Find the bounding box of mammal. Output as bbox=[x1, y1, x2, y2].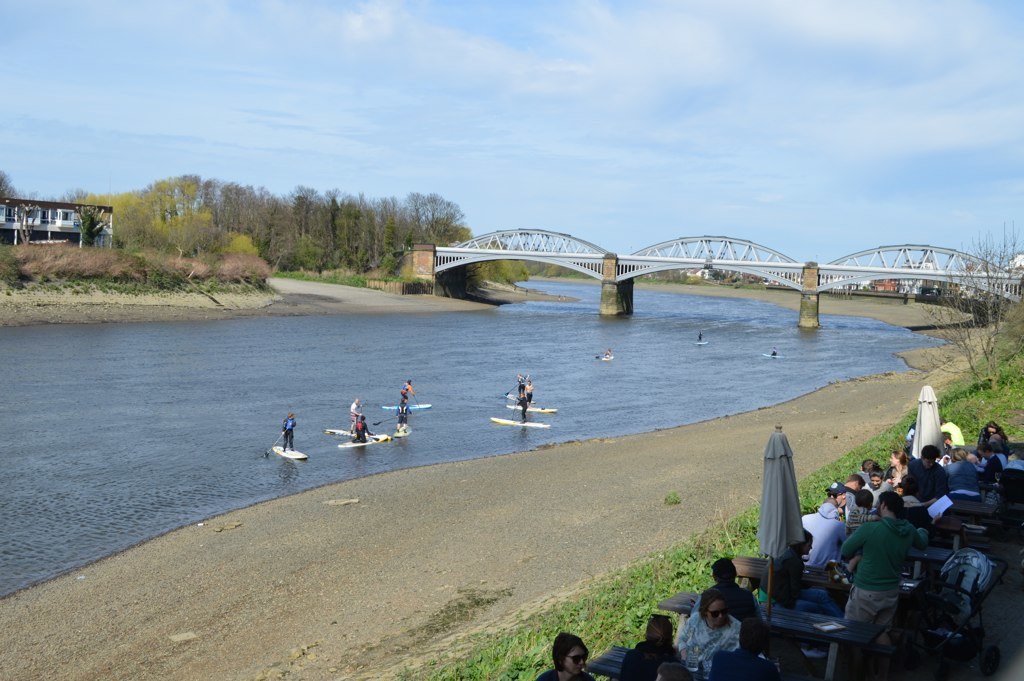
bbox=[761, 529, 845, 653].
